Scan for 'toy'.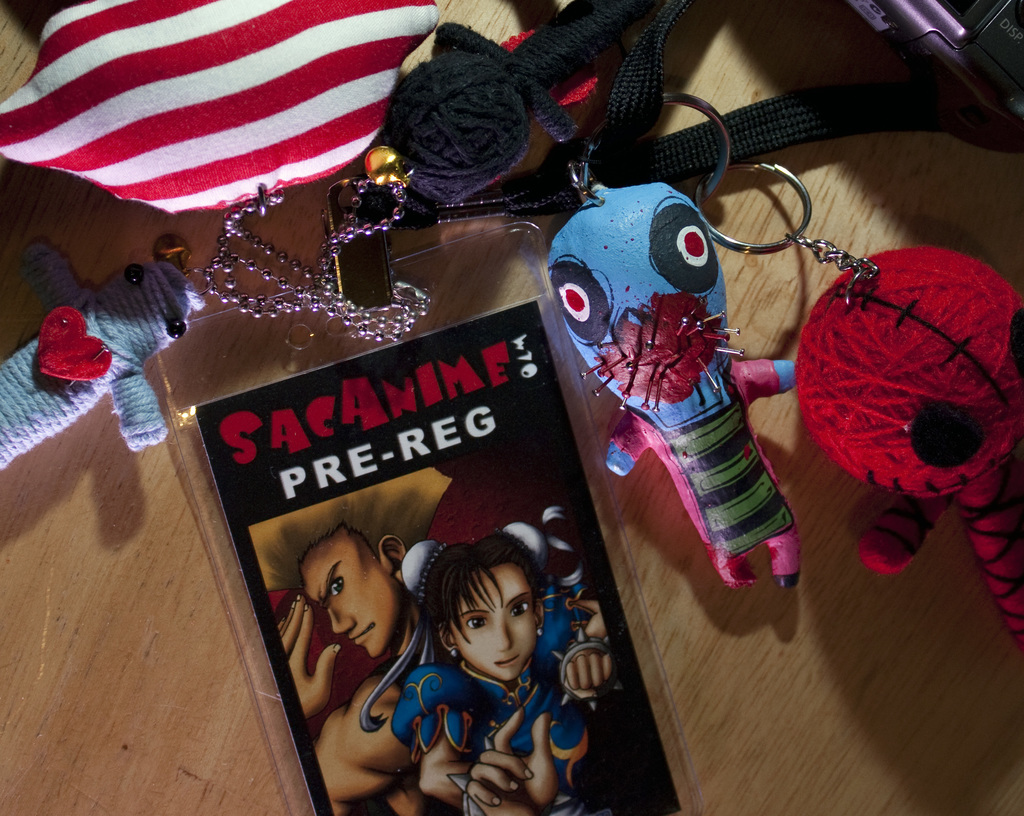
Scan result: locate(544, 120, 852, 636).
